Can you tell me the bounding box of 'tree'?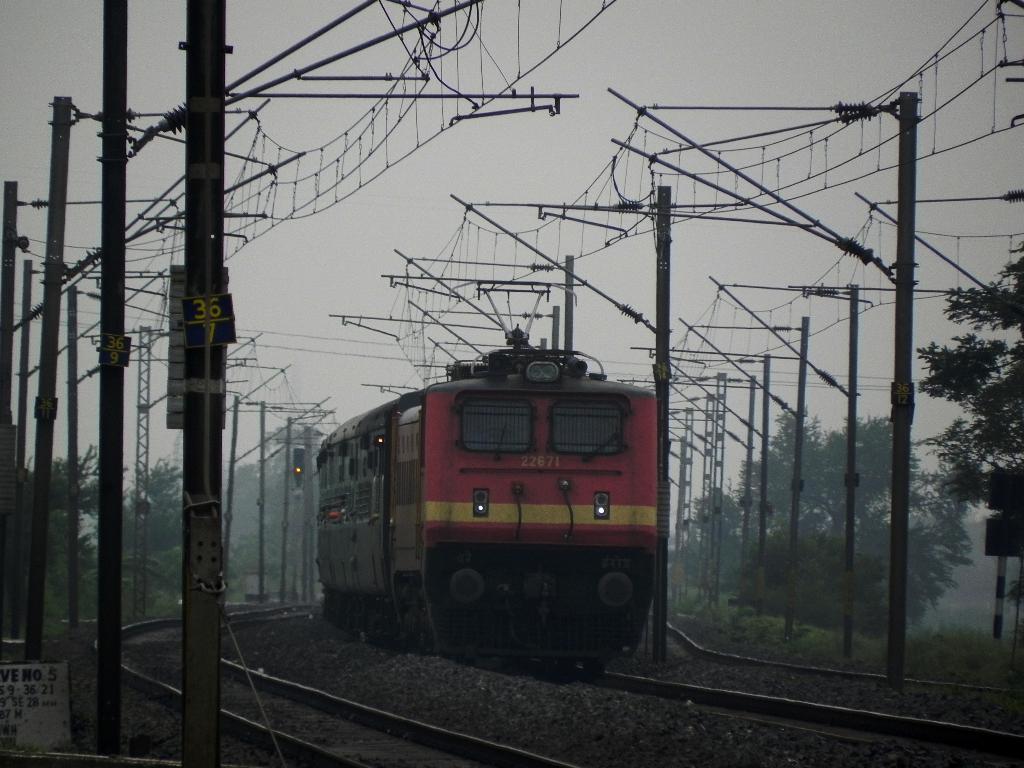
x1=228, y1=426, x2=319, y2=585.
